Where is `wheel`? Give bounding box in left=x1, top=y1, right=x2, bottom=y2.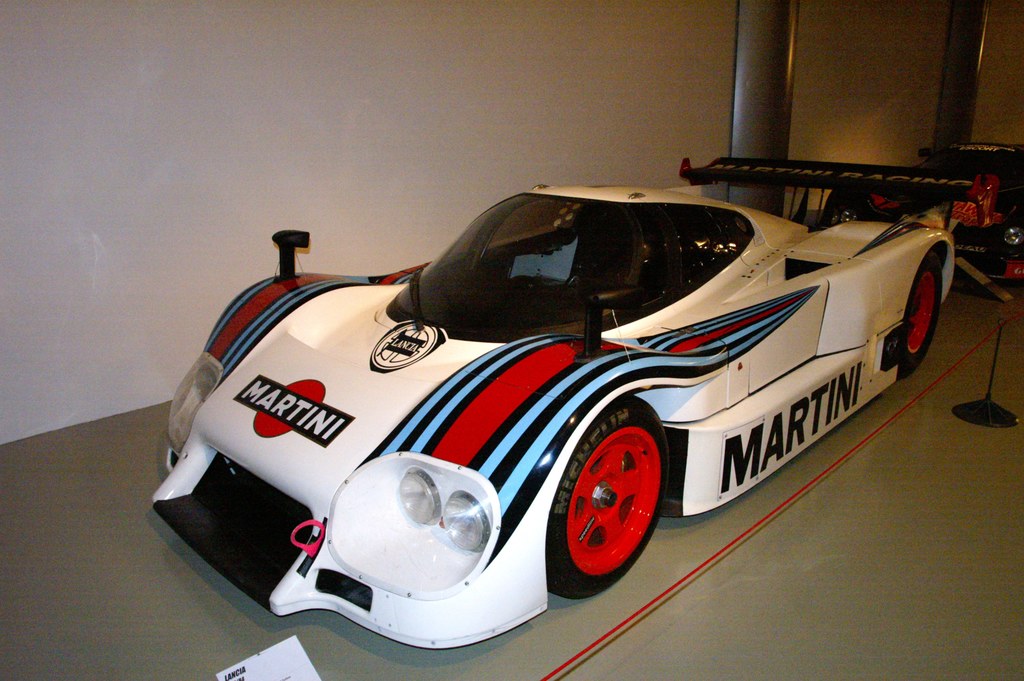
left=895, top=250, right=945, bottom=383.
